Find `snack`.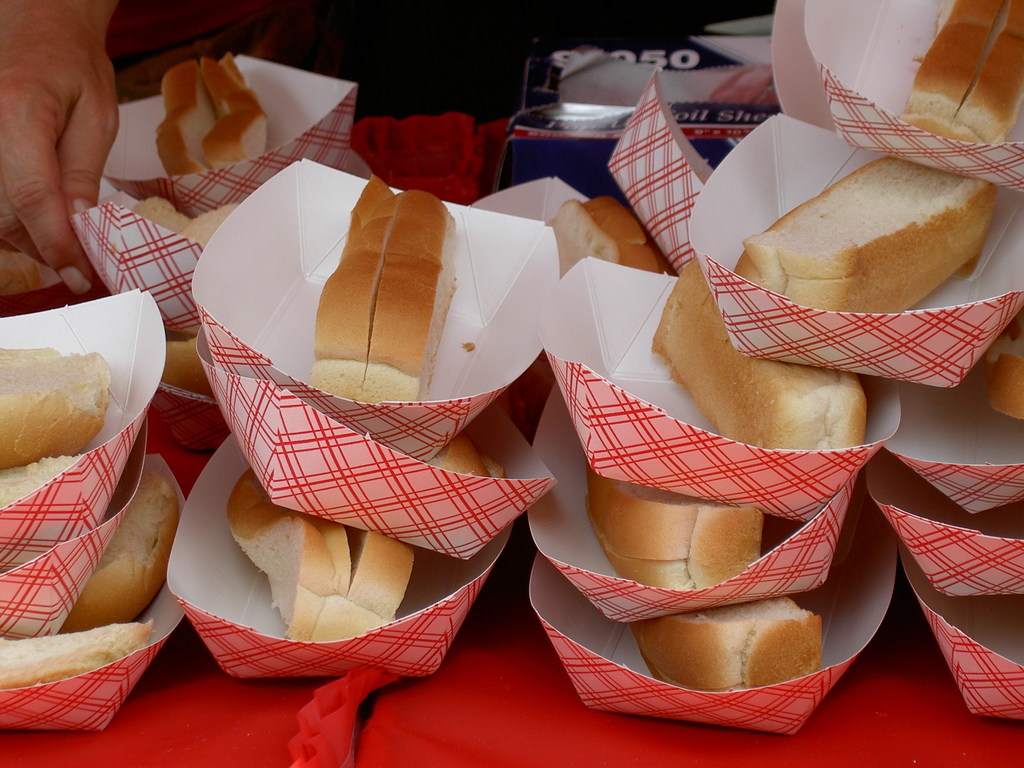
(x1=431, y1=430, x2=504, y2=478).
